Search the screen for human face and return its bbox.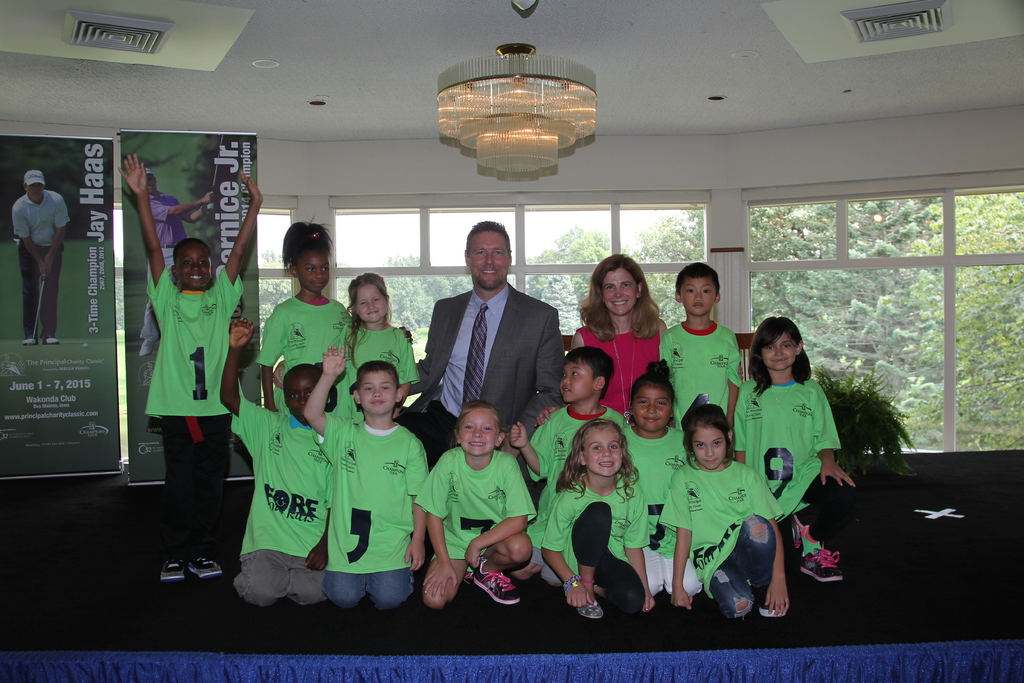
Found: Rect(689, 424, 726, 472).
